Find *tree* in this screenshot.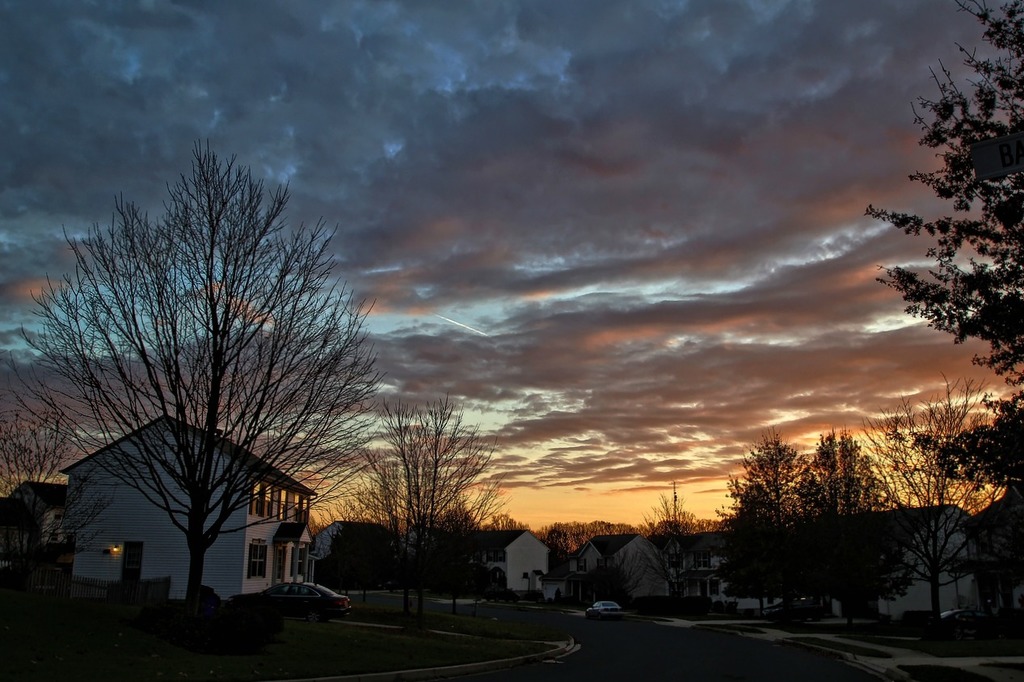
The bounding box for *tree* is BBox(0, 402, 82, 574).
